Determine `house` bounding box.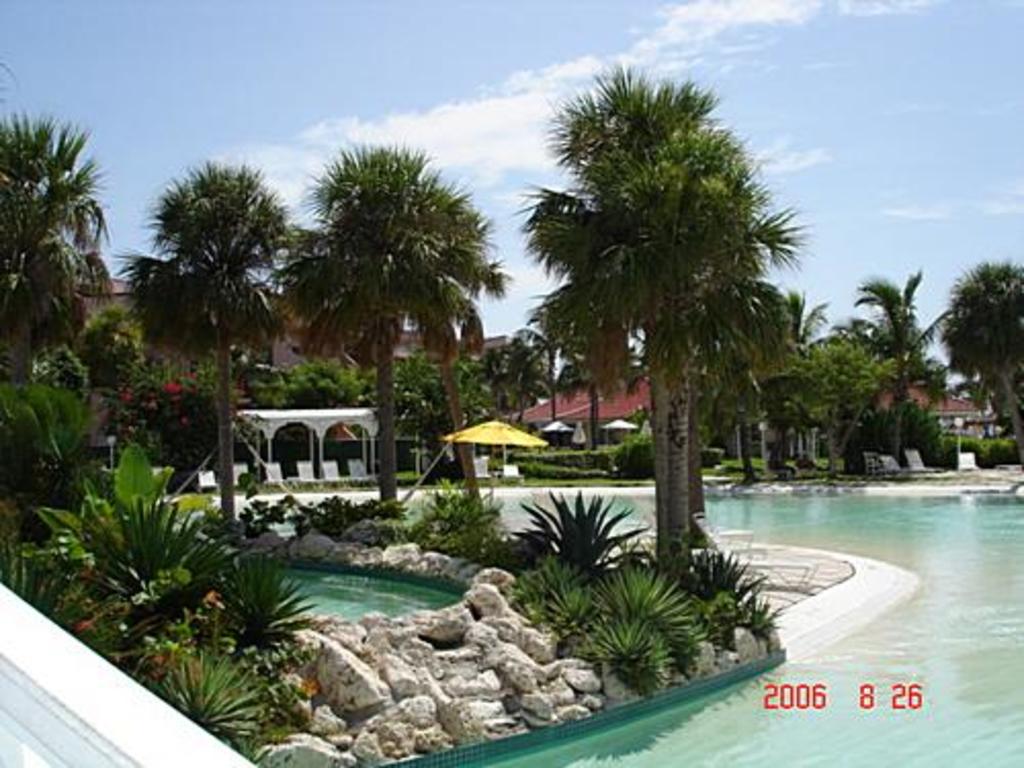
Determined: l=868, t=377, r=989, b=438.
